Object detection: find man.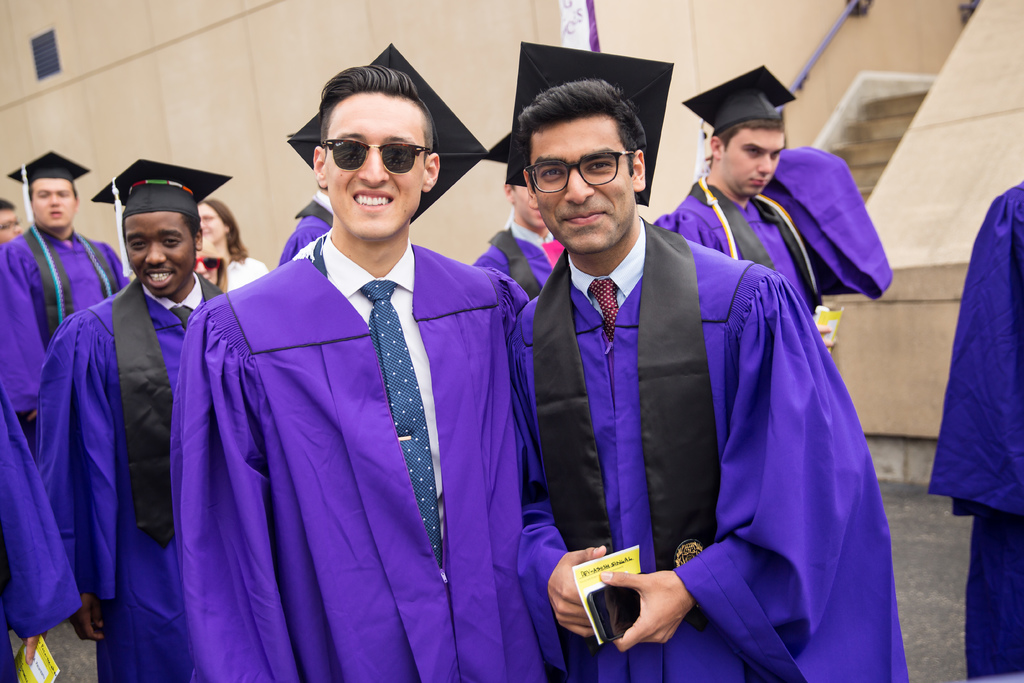
l=173, t=66, r=557, b=682.
